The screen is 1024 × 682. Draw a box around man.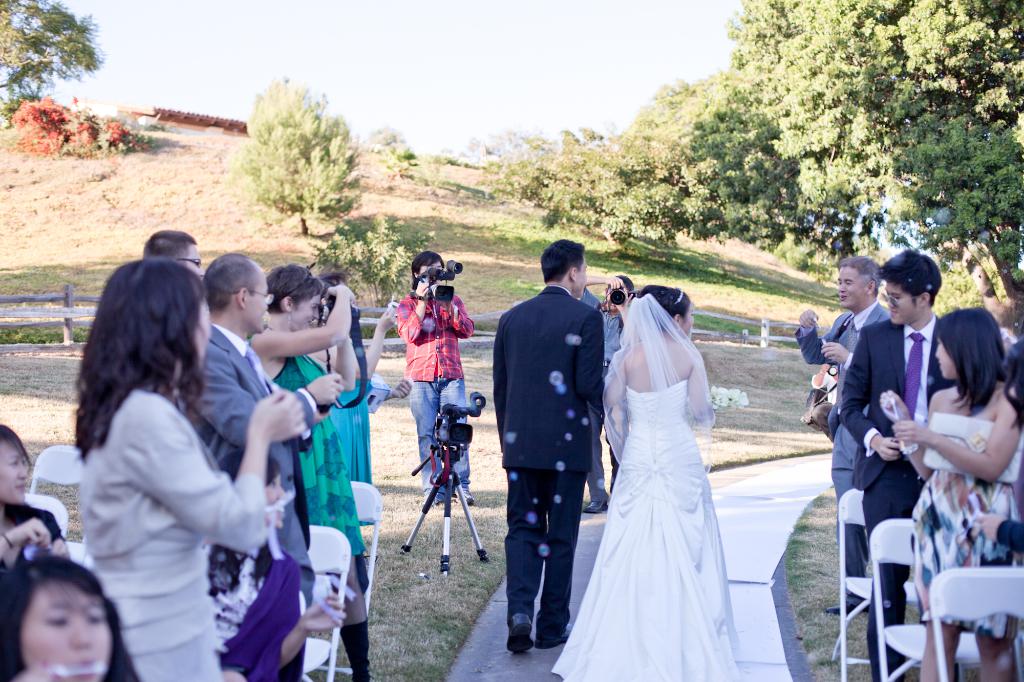
<bbox>840, 250, 955, 681</bbox>.
